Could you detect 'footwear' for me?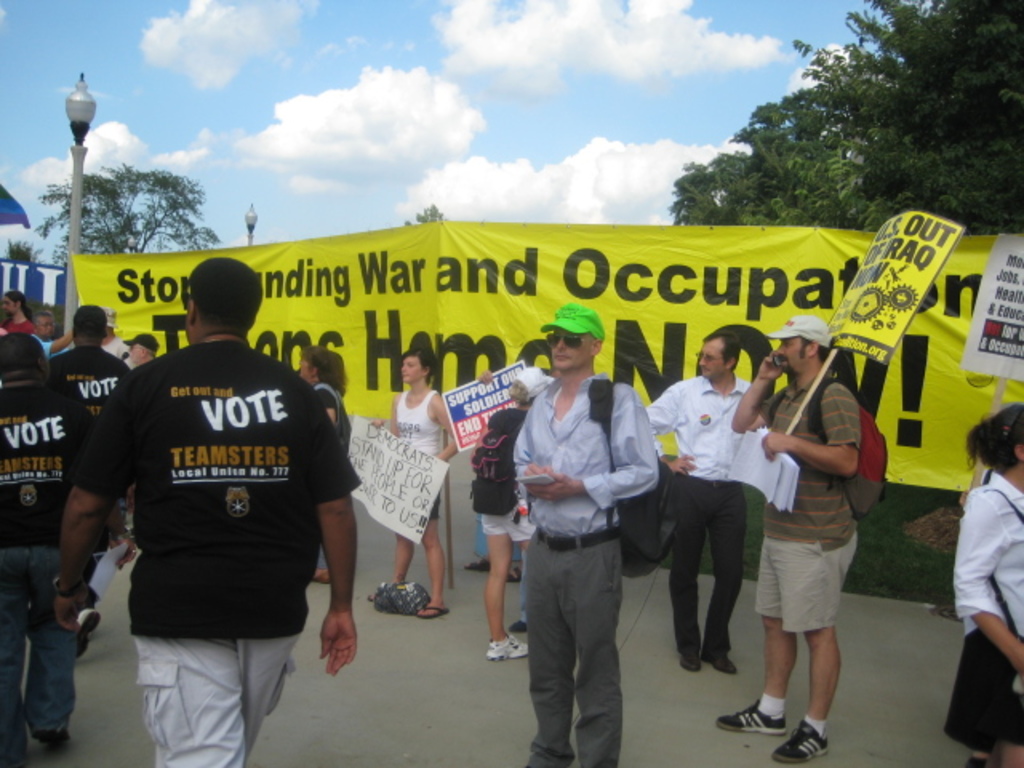
Detection result: left=467, top=558, right=493, bottom=573.
